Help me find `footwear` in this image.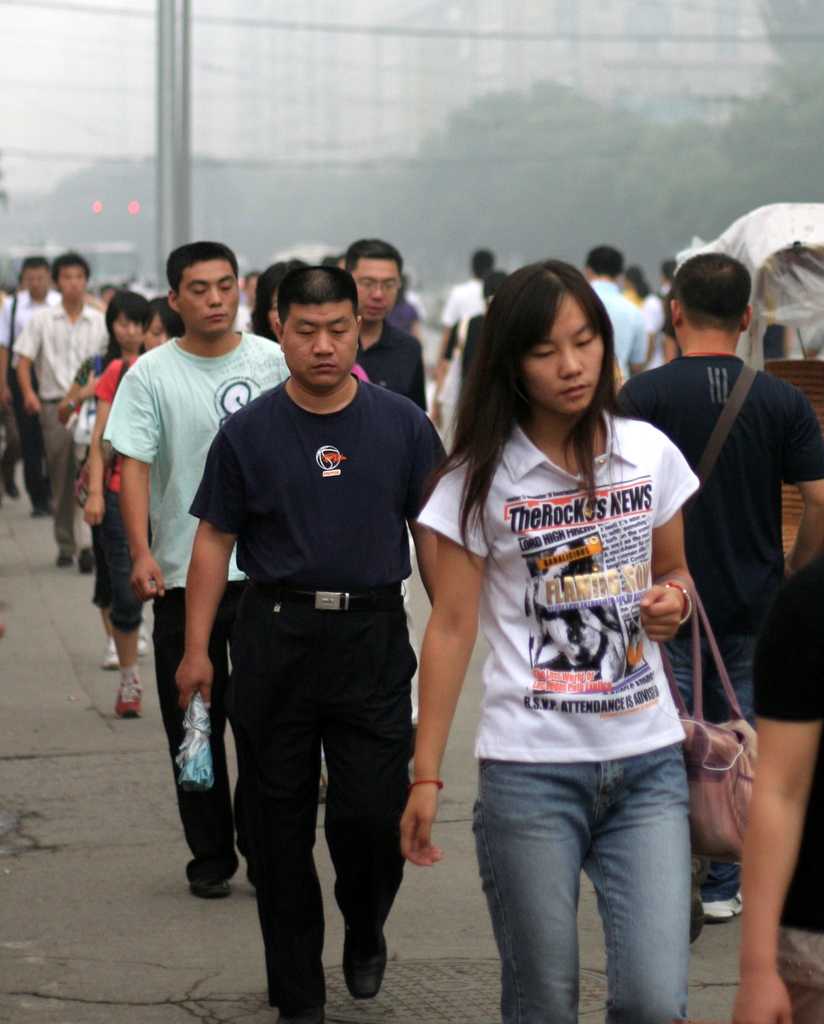
Found it: crop(111, 676, 137, 723).
